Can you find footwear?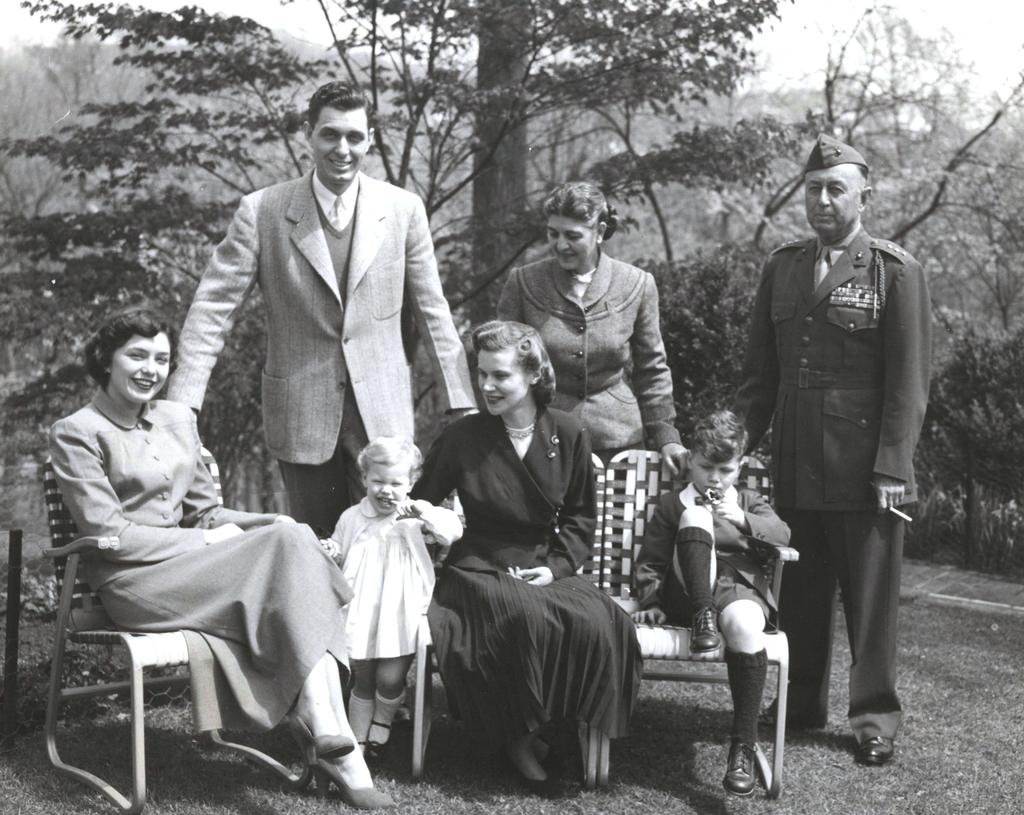
Yes, bounding box: {"left": 308, "top": 753, "right": 395, "bottom": 809}.
